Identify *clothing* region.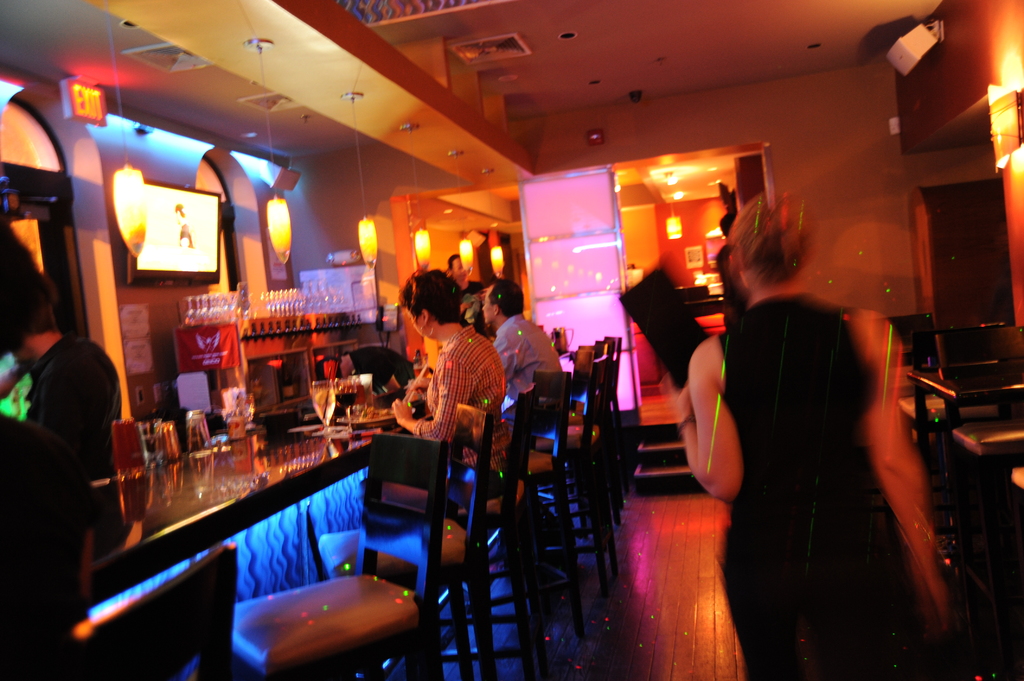
Region: (x1=488, y1=309, x2=562, y2=431).
